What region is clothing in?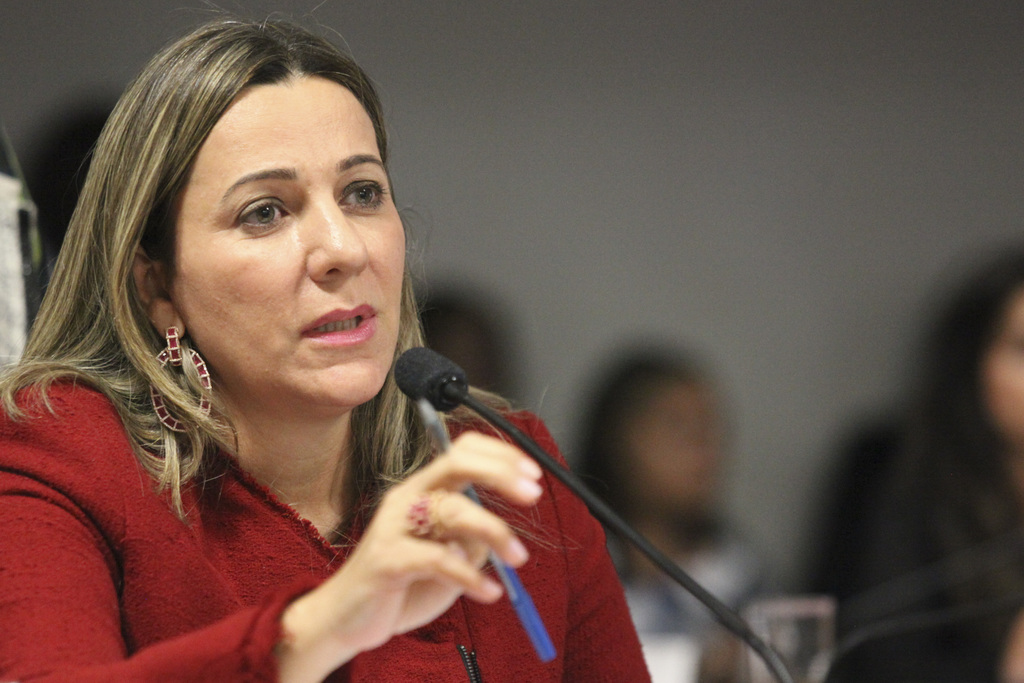
box(603, 509, 776, 682).
